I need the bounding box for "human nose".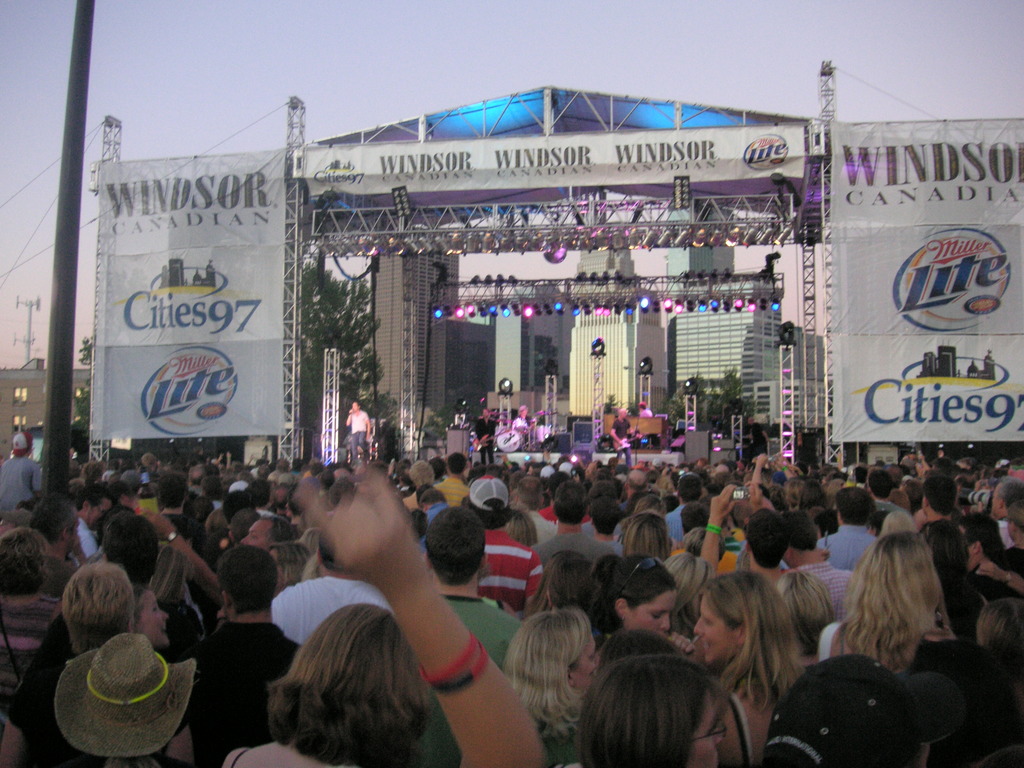
Here it is: {"left": 661, "top": 614, "right": 670, "bottom": 630}.
